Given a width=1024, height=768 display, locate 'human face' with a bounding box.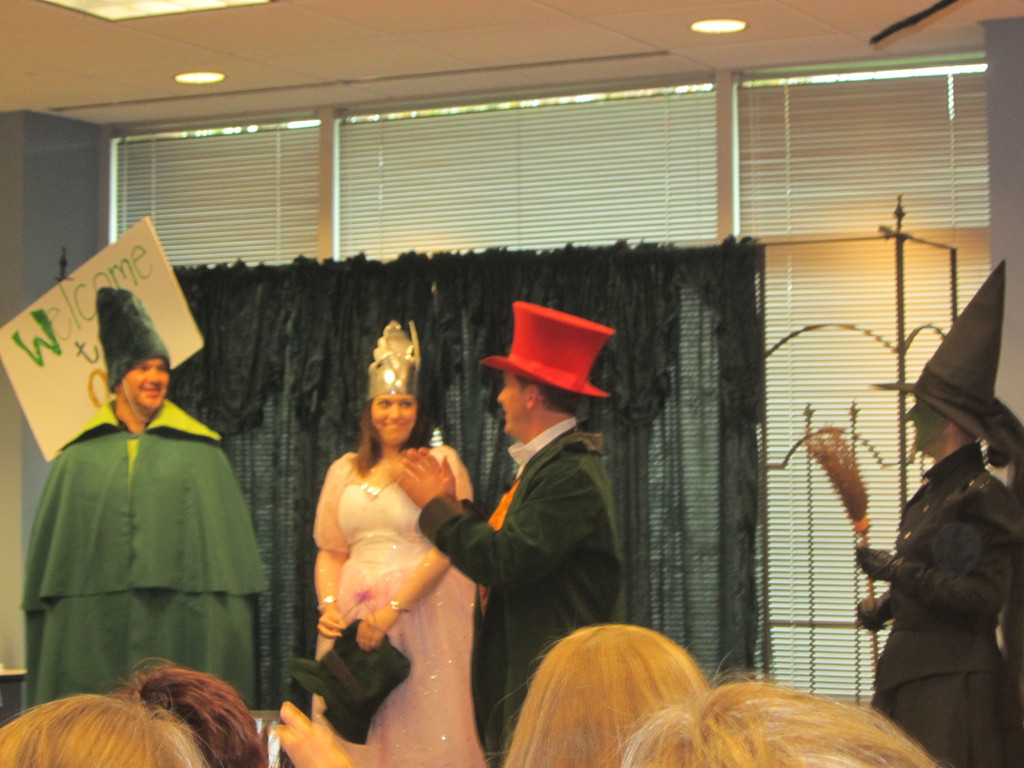
Located: locate(498, 371, 524, 436).
